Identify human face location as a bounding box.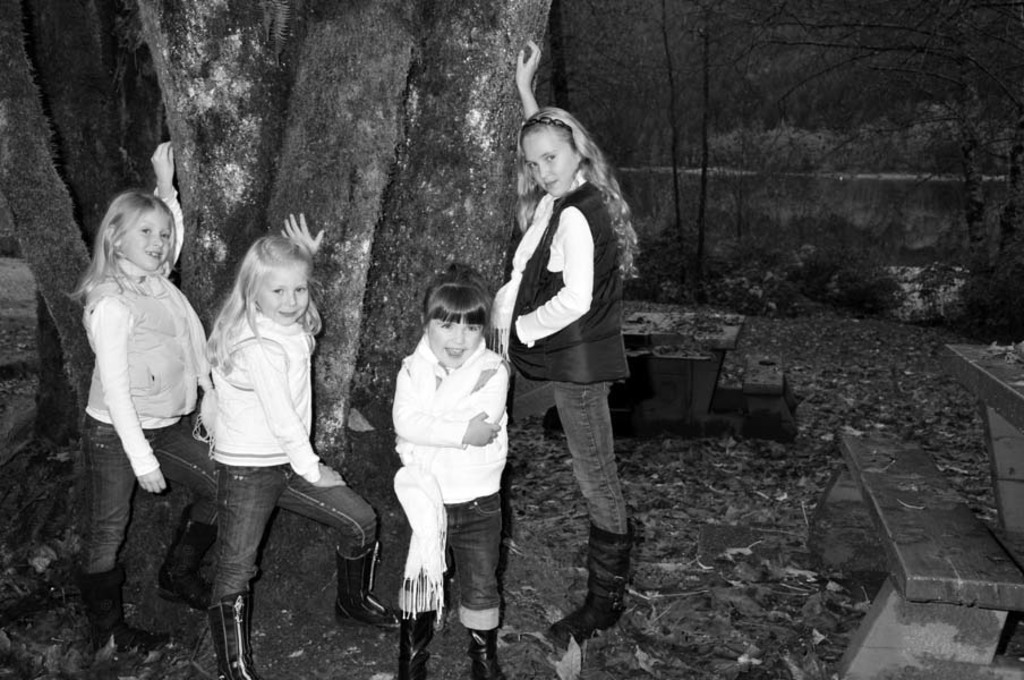
rect(258, 257, 310, 326).
